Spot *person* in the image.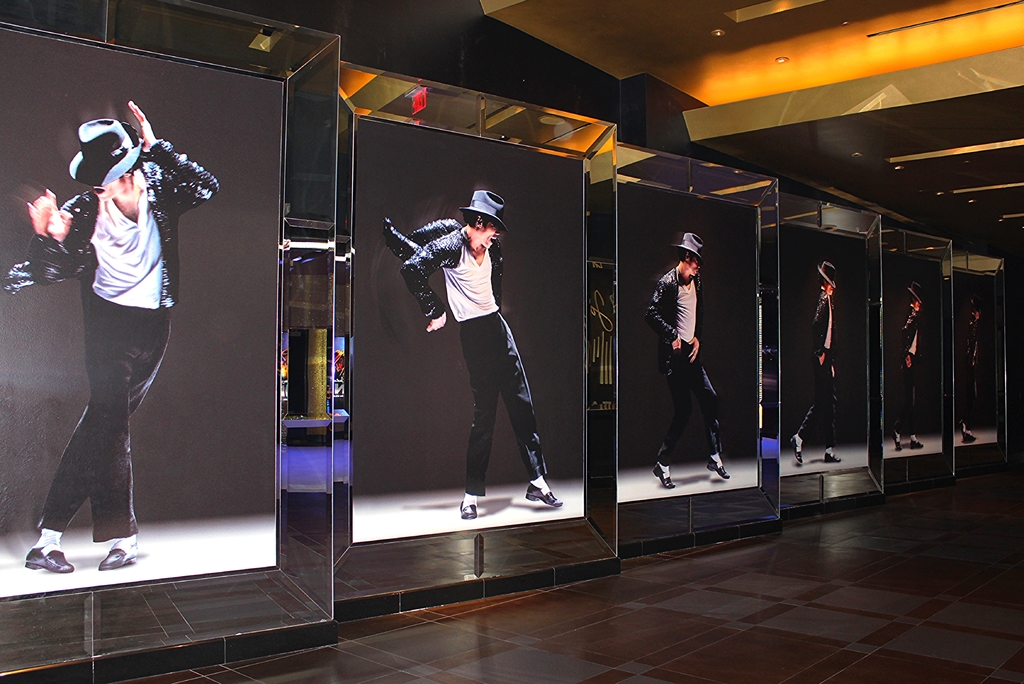
*person* found at {"left": 404, "top": 199, "right": 566, "bottom": 521}.
